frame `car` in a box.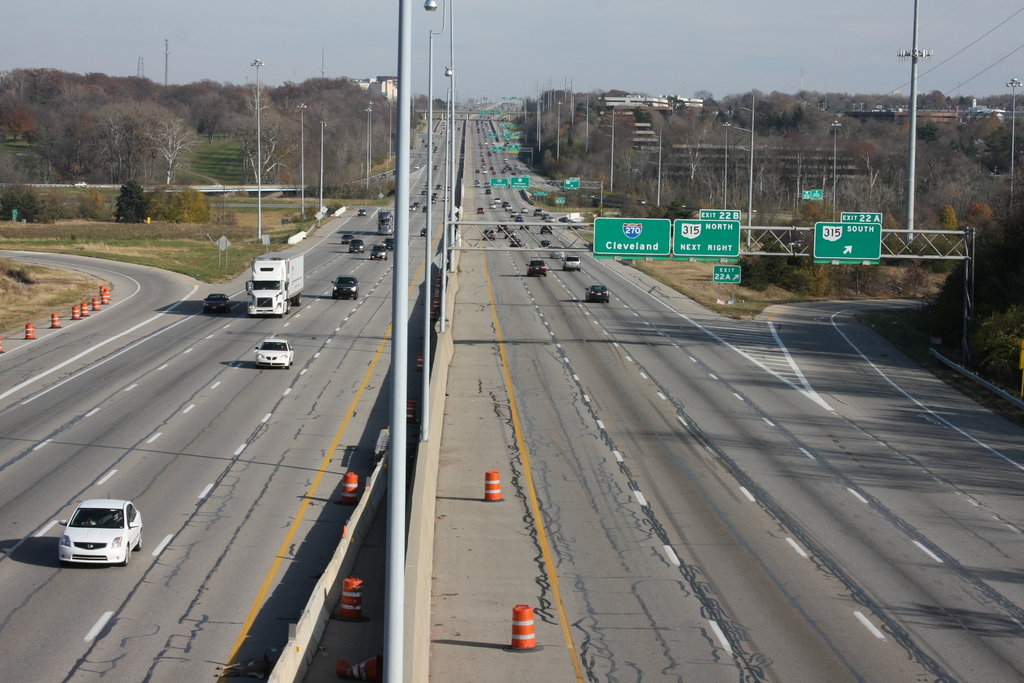
locate(351, 238, 362, 251).
